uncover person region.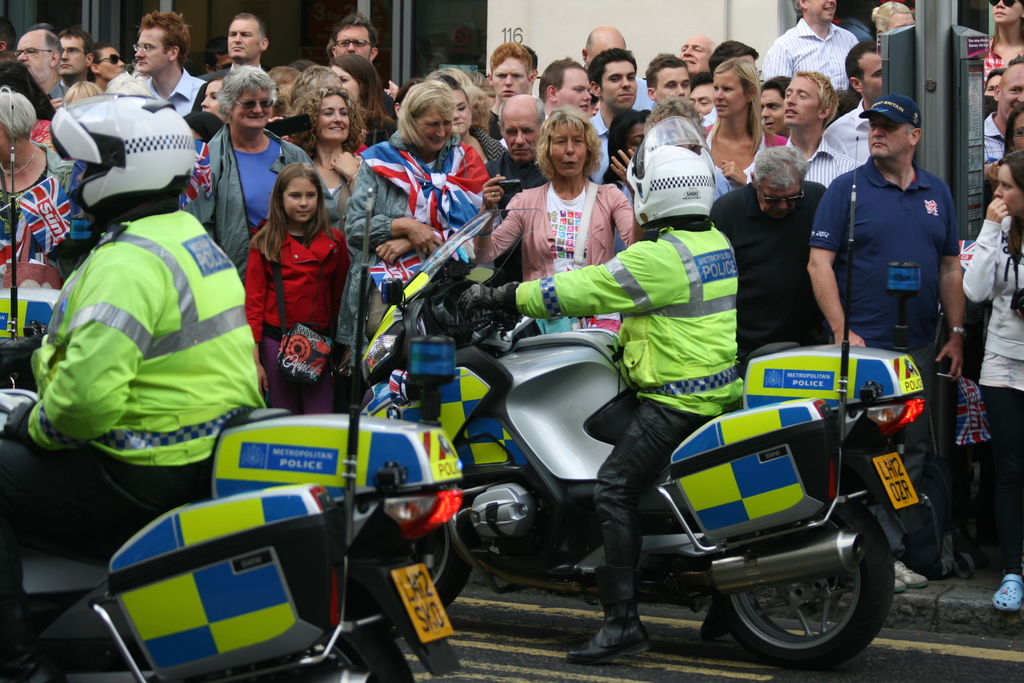
Uncovered: rect(706, 142, 838, 361).
